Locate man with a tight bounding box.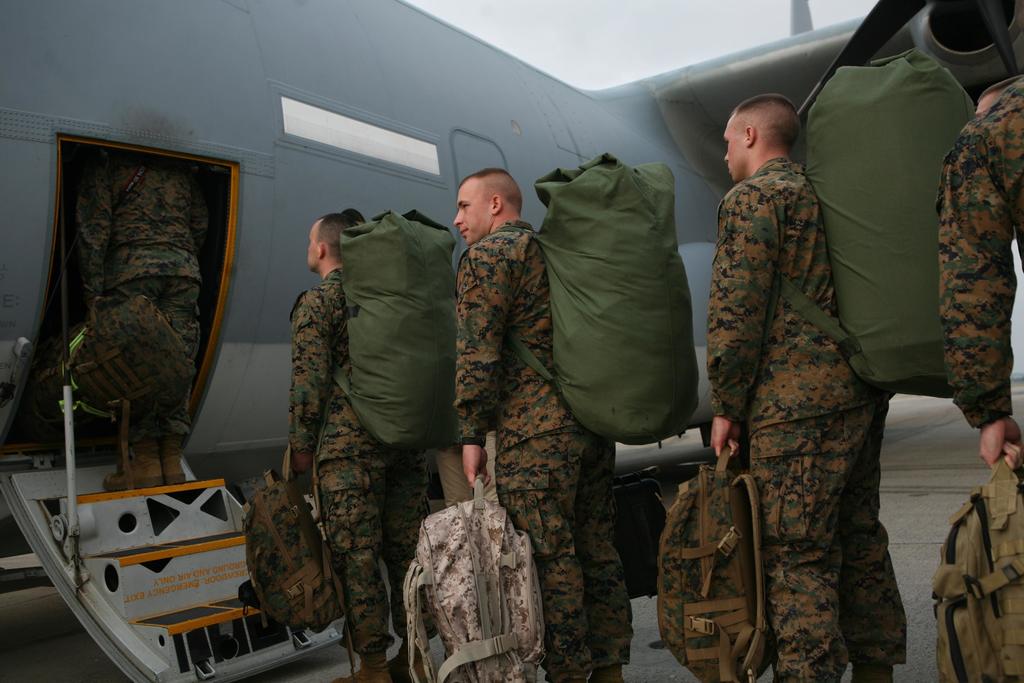
select_region(941, 75, 1023, 481).
